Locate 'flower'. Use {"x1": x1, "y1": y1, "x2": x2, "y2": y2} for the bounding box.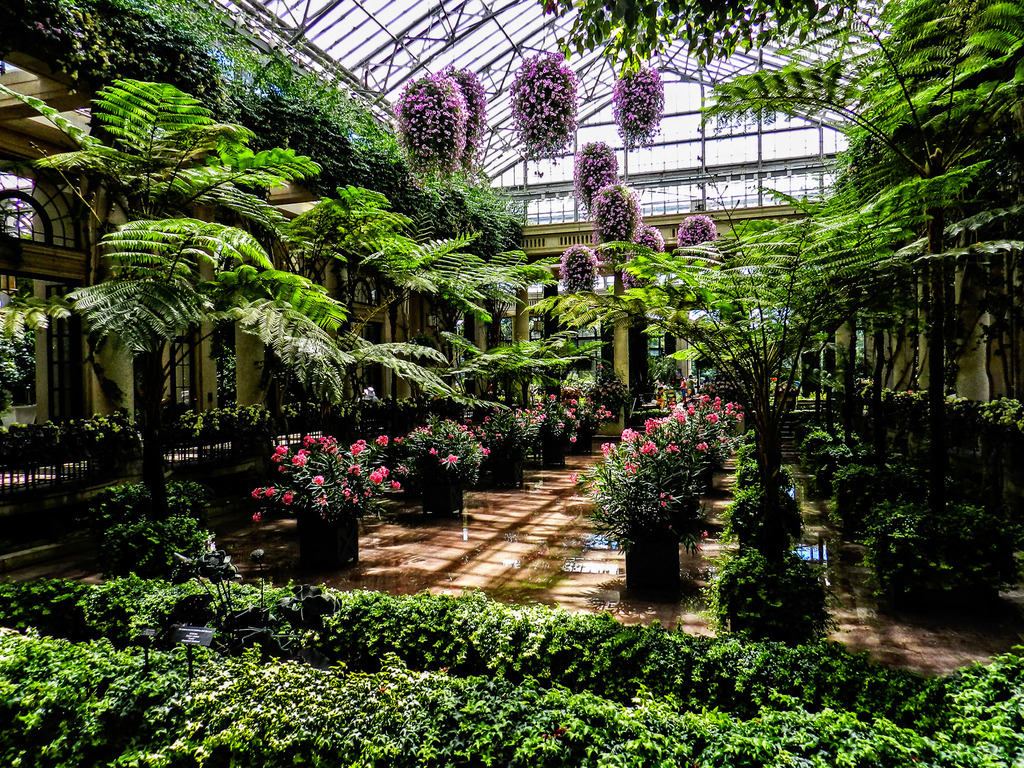
{"x1": 694, "y1": 545, "x2": 700, "y2": 552}.
